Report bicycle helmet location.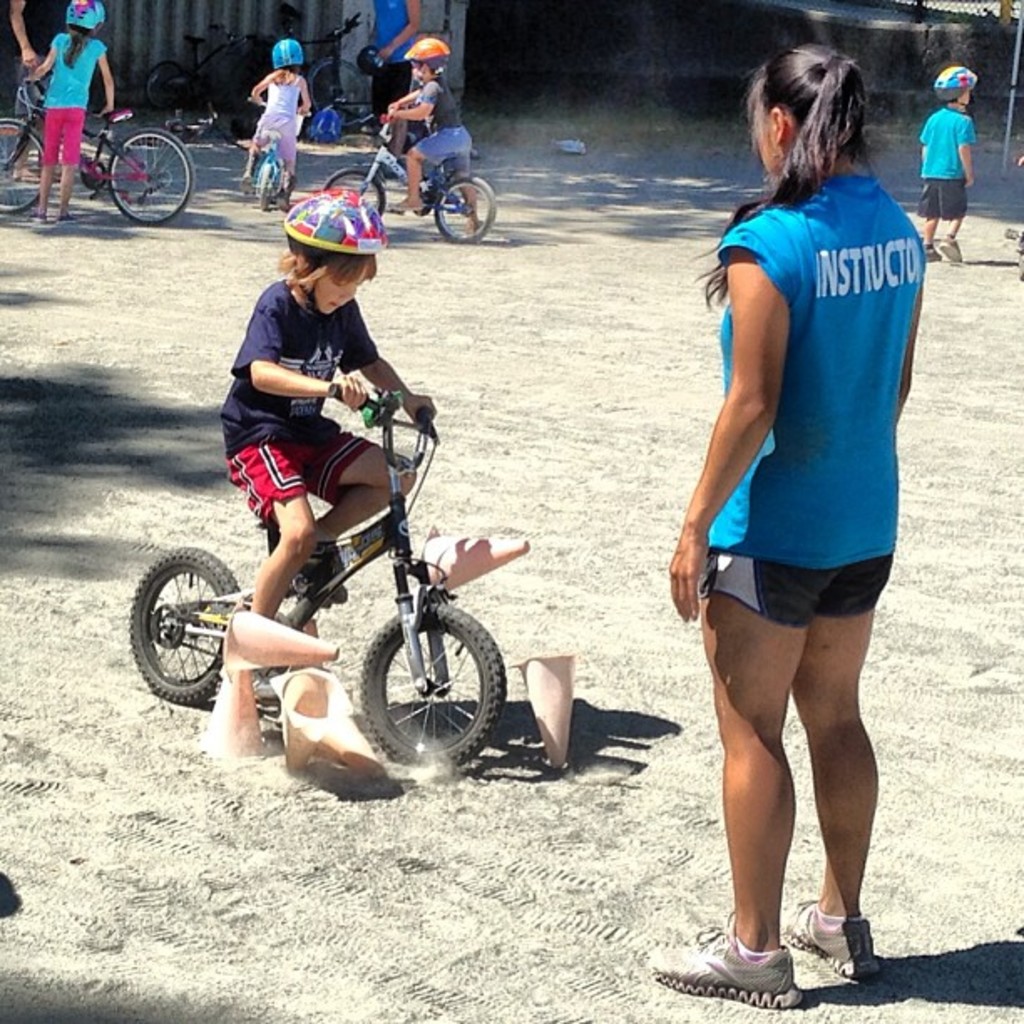
Report: left=64, top=2, right=95, bottom=37.
